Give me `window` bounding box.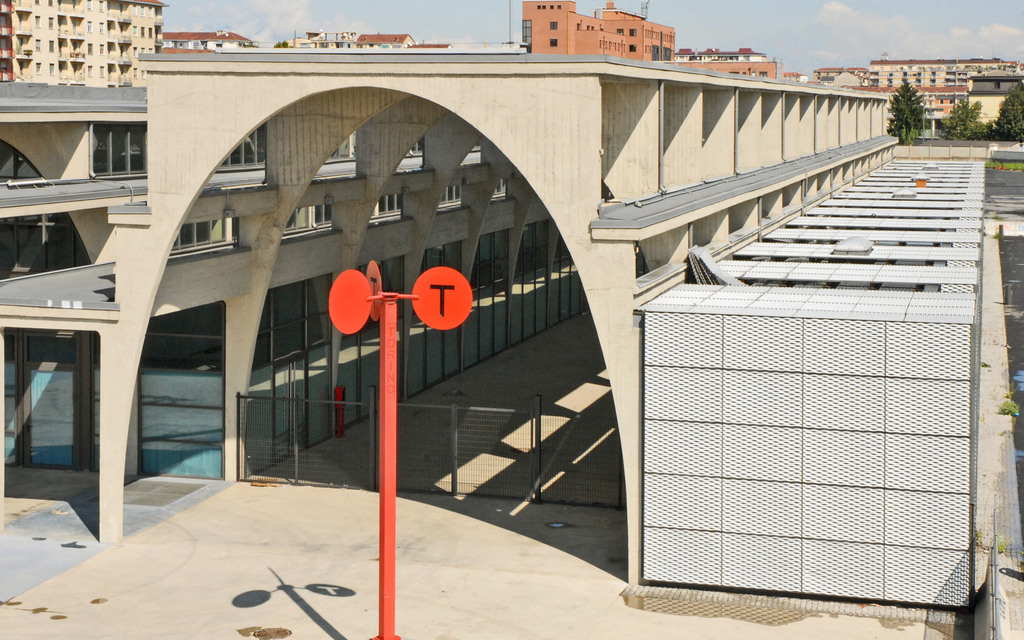
436:184:458:207.
